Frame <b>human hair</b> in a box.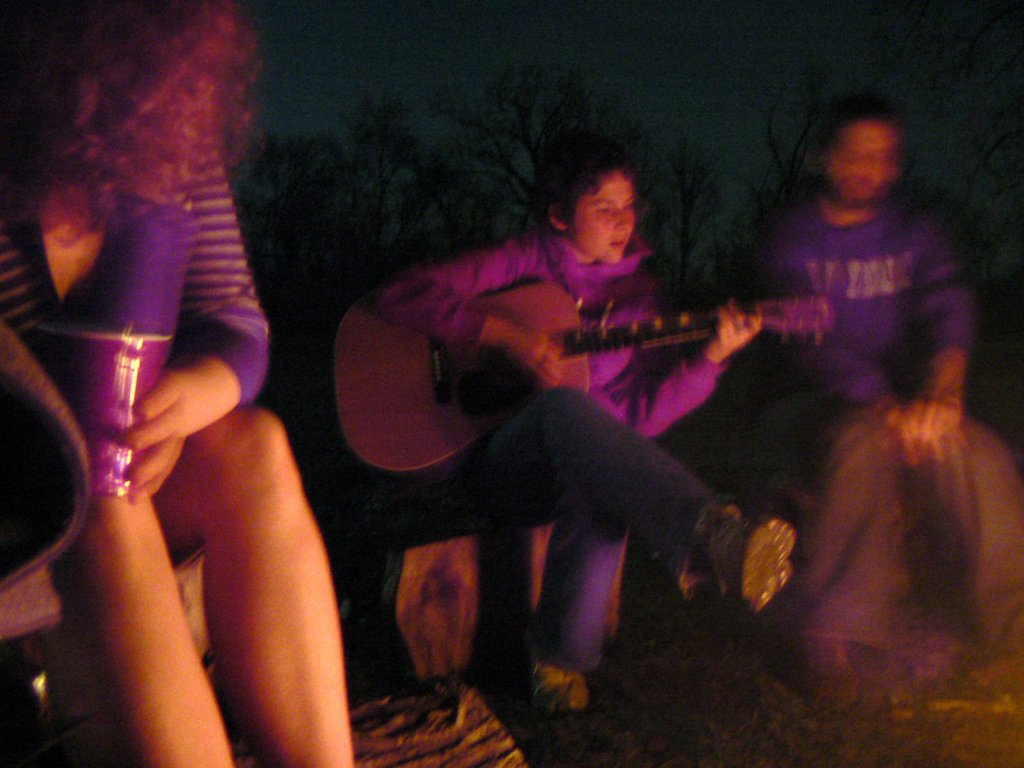
l=24, t=0, r=267, b=247.
